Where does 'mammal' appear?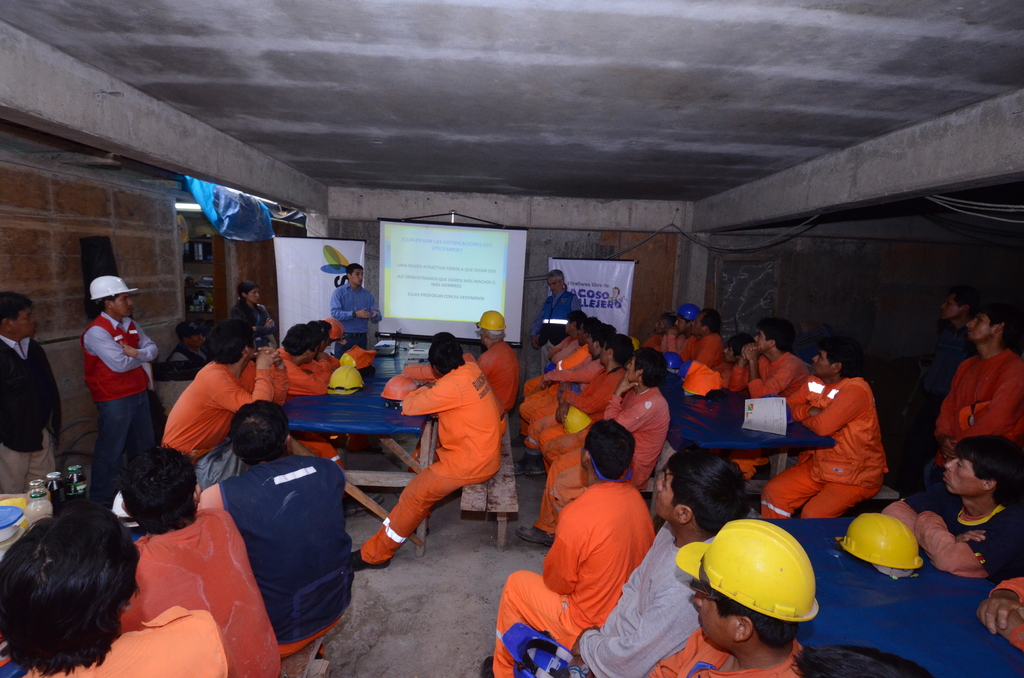
Appears at box(976, 571, 1023, 647).
